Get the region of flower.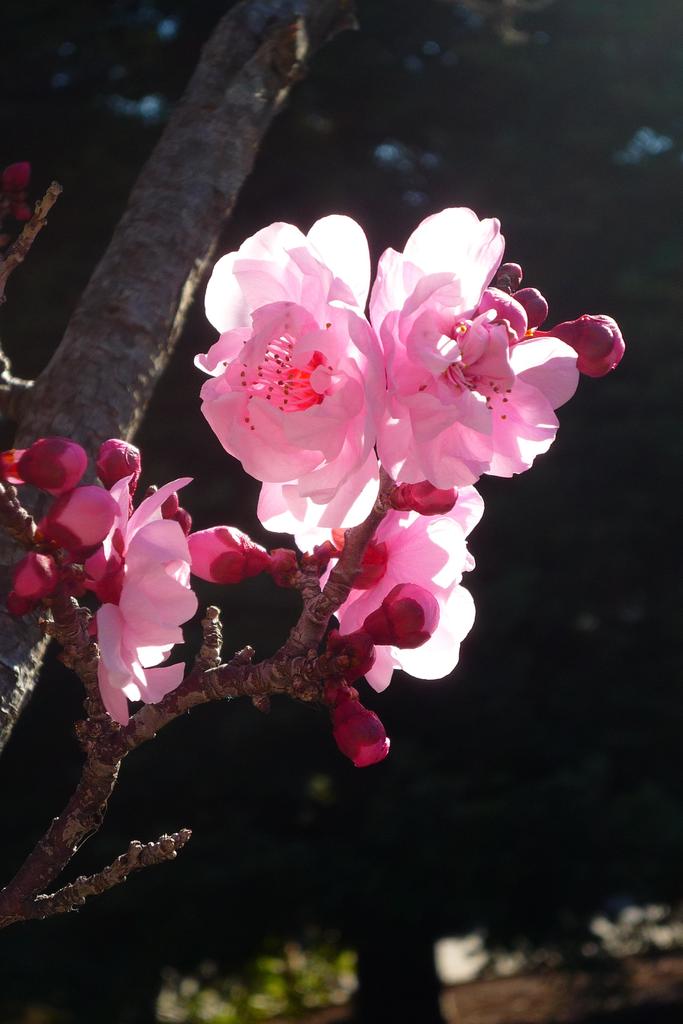
338,485,485,672.
